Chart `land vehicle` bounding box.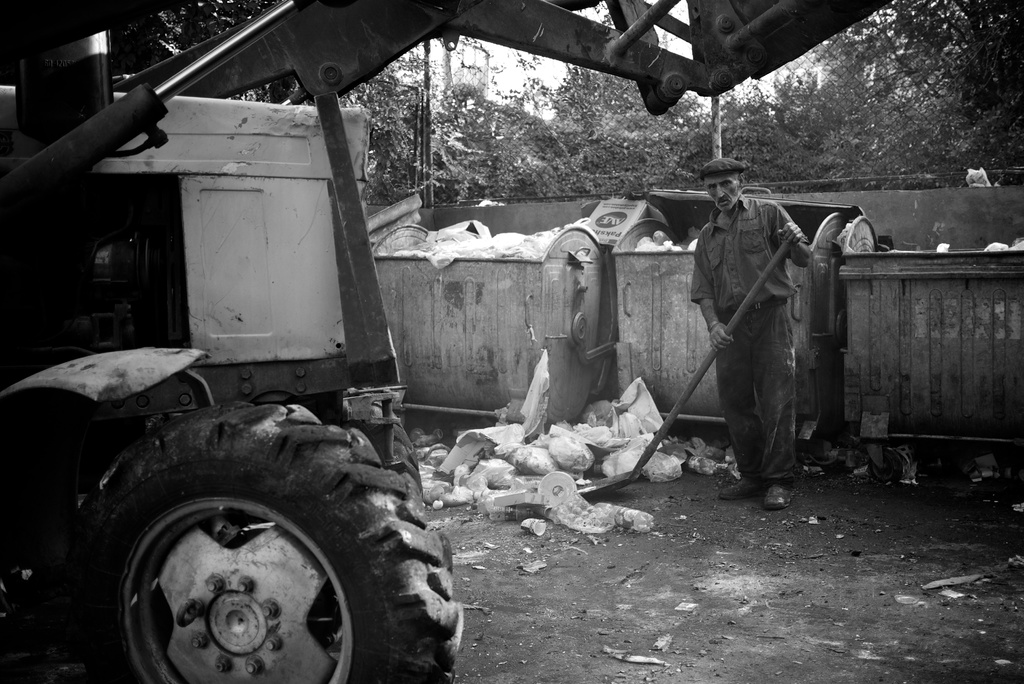
Charted: {"x1": 0, "y1": 0, "x2": 893, "y2": 683}.
